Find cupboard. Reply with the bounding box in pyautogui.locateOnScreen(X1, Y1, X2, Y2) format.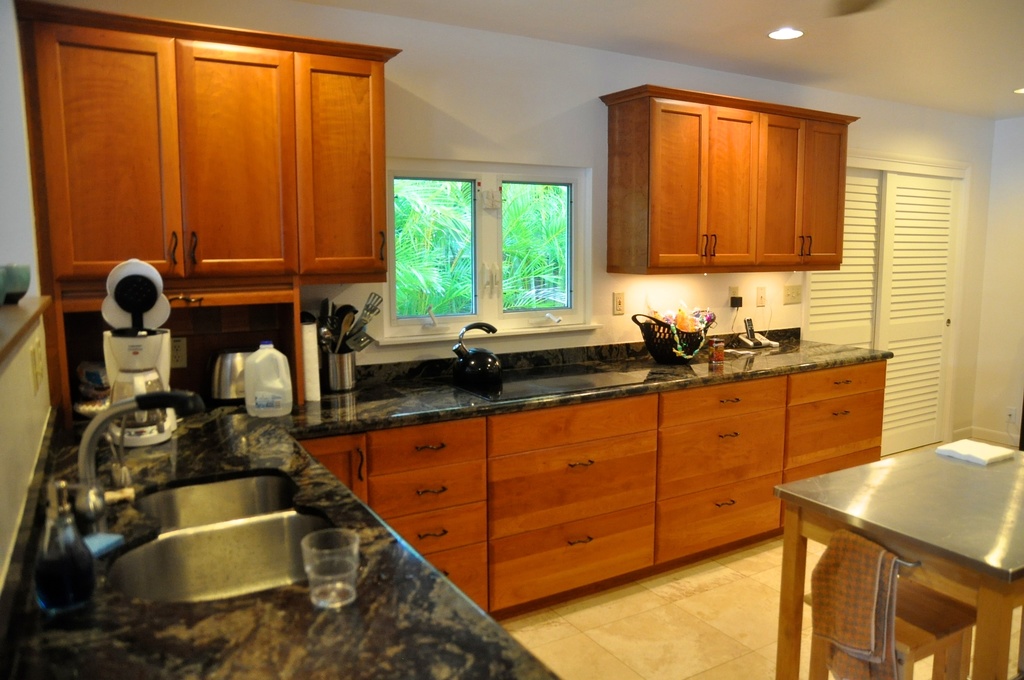
pyautogui.locateOnScreen(625, 84, 862, 285).
